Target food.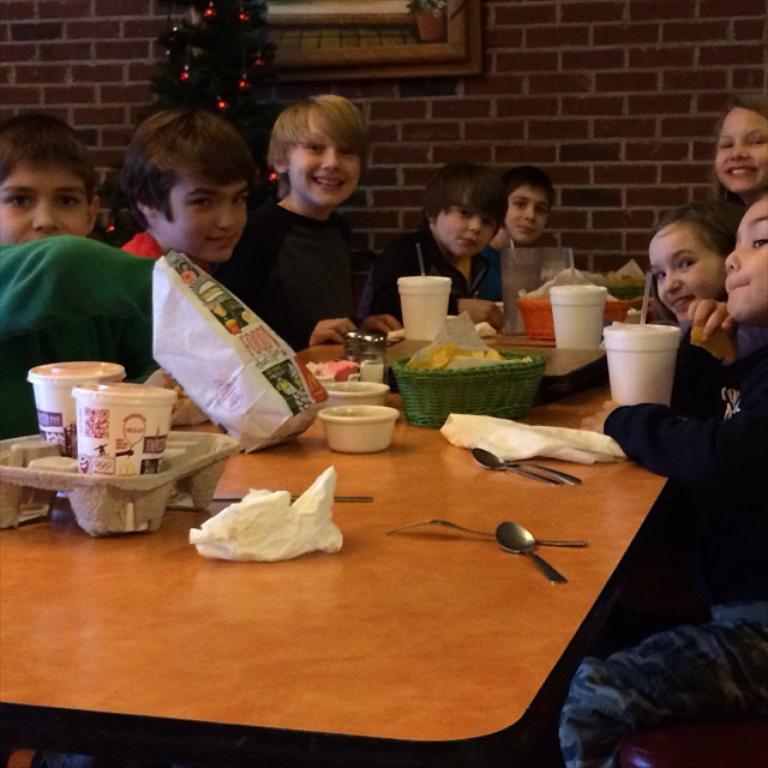
Target region: (left=302, top=355, right=359, bottom=380).
